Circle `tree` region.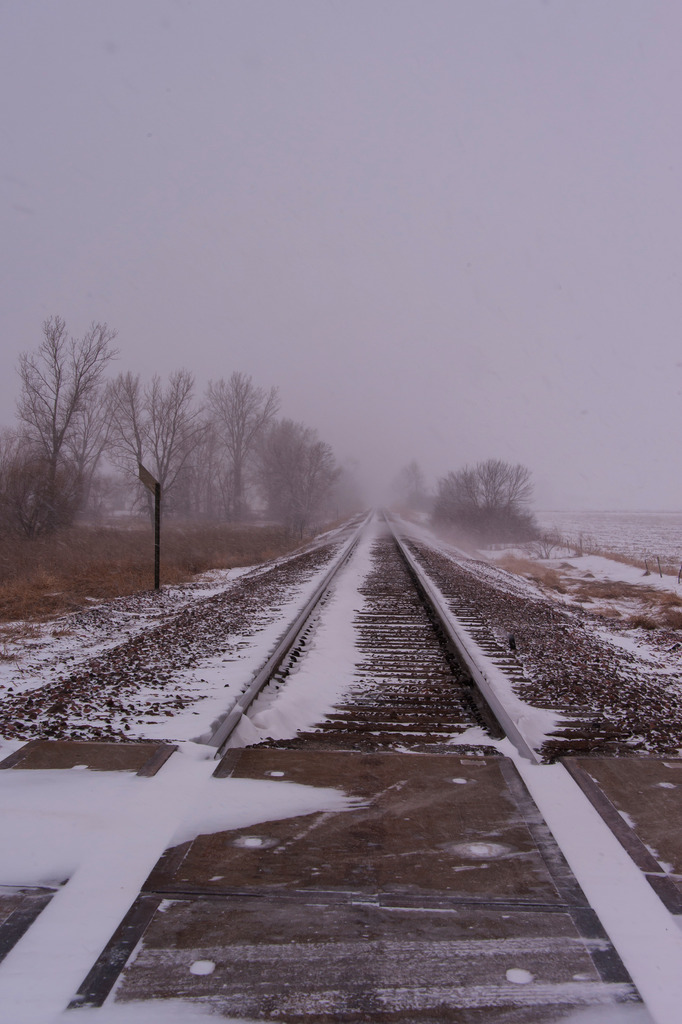
Region: (189, 372, 285, 538).
